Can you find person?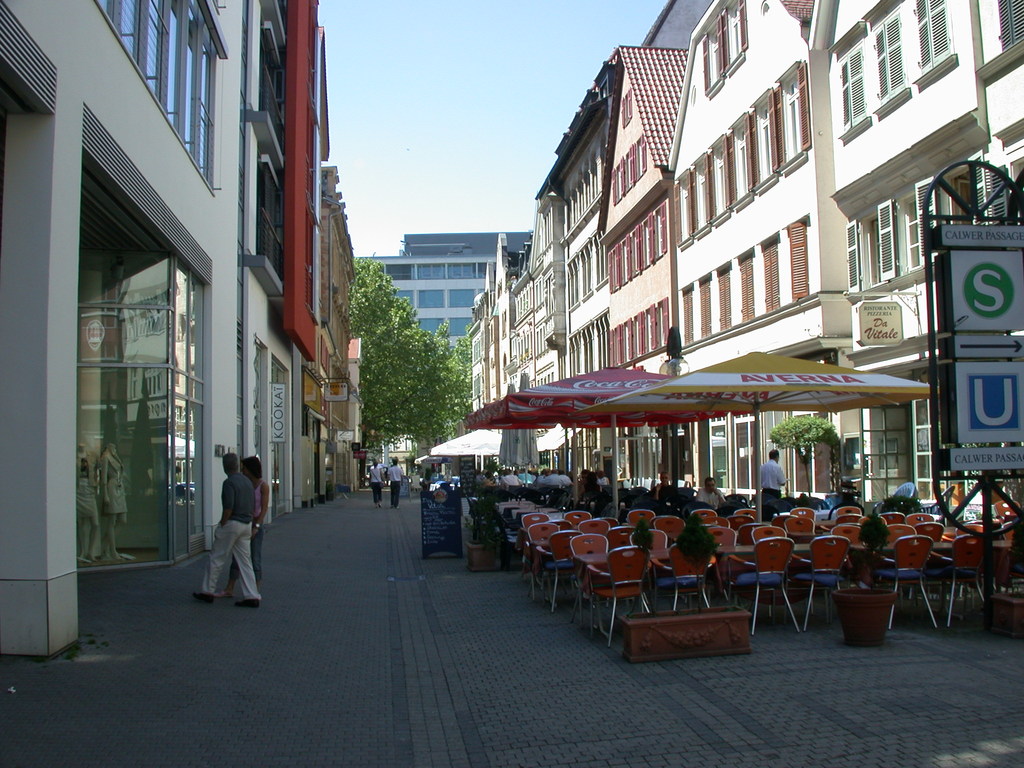
Yes, bounding box: crop(692, 474, 731, 508).
